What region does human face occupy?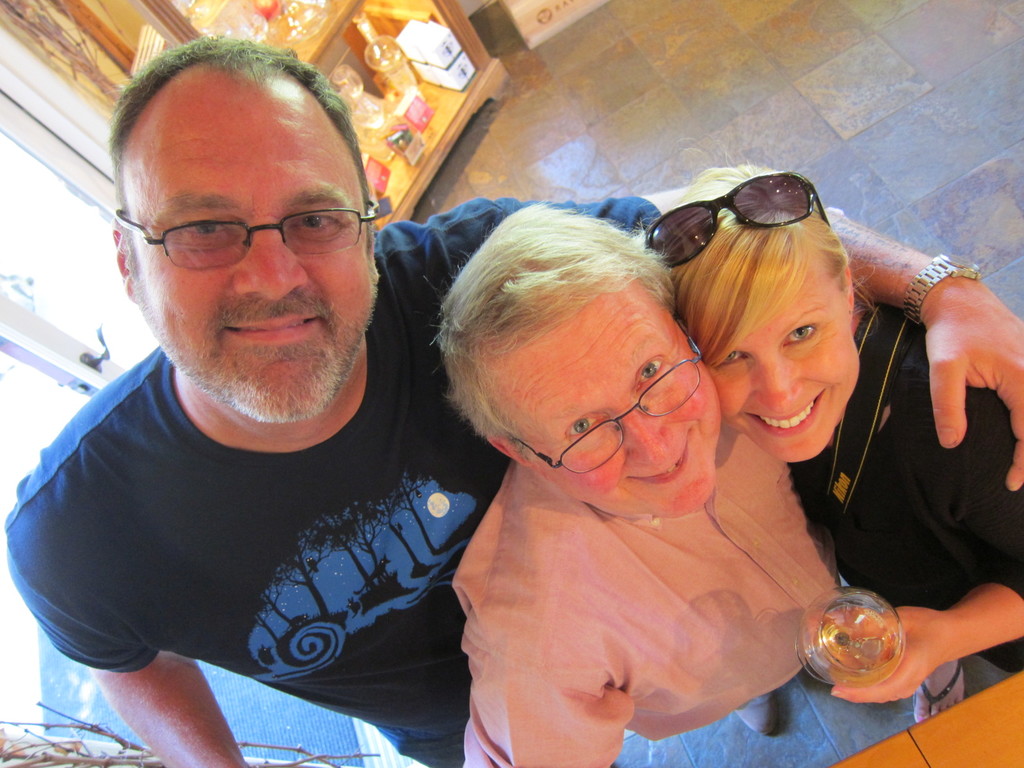
BBox(539, 322, 723, 508).
